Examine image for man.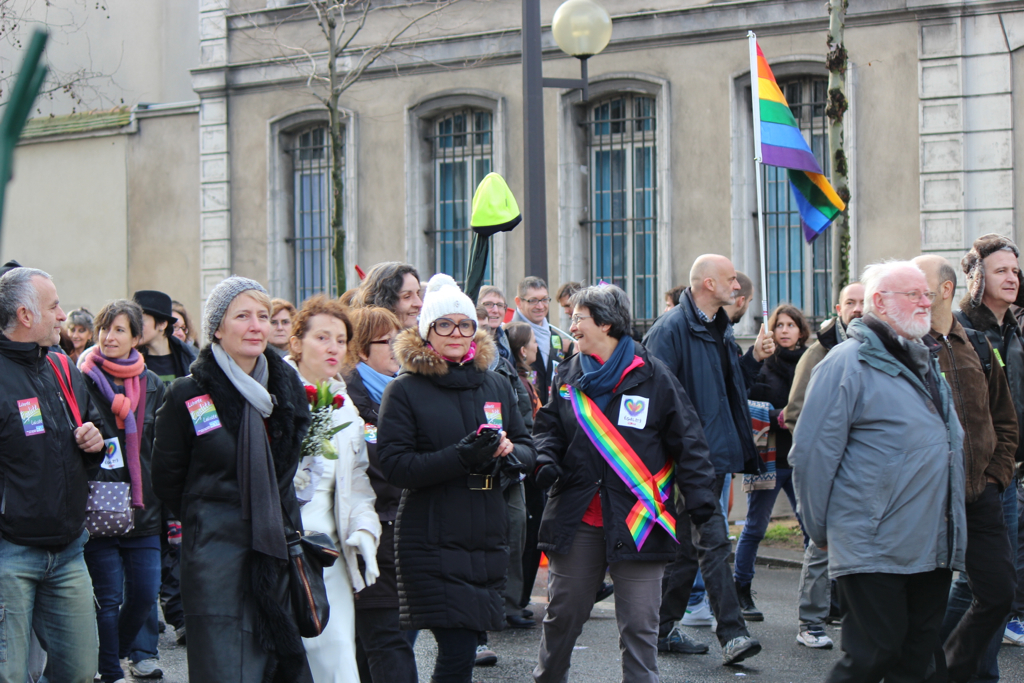
Examination result: 510:276:573:618.
